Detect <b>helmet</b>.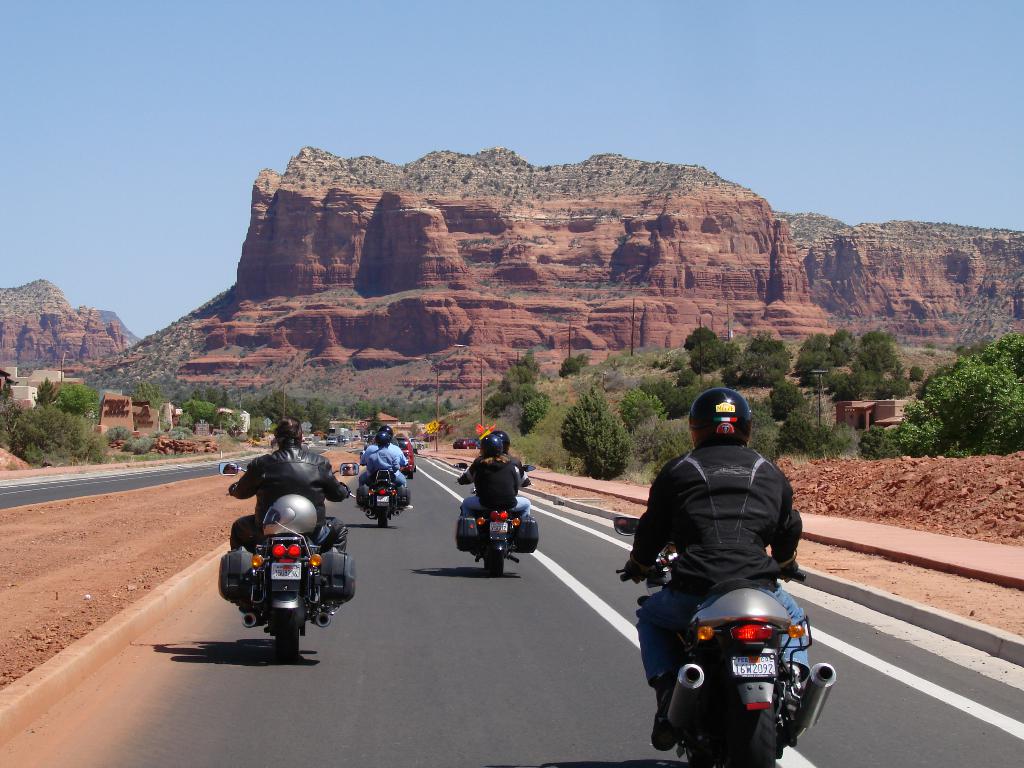
Detected at rect(691, 387, 749, 447).
